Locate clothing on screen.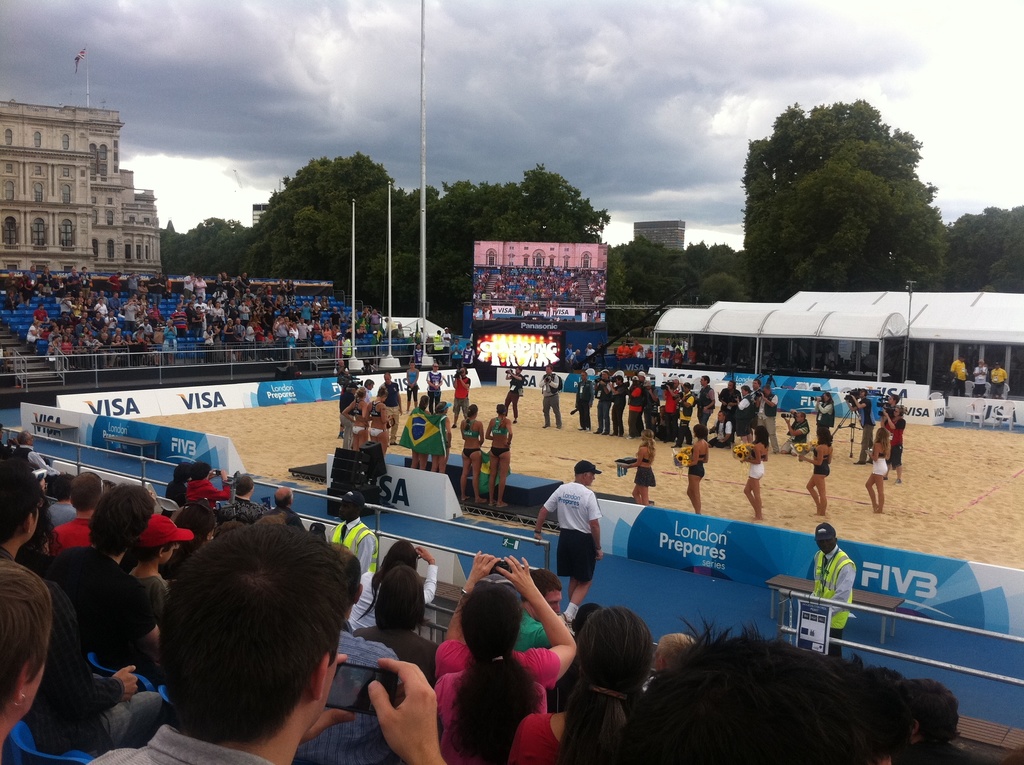
On screen at (x1=427, y1=371, x2=448, y2=410).
